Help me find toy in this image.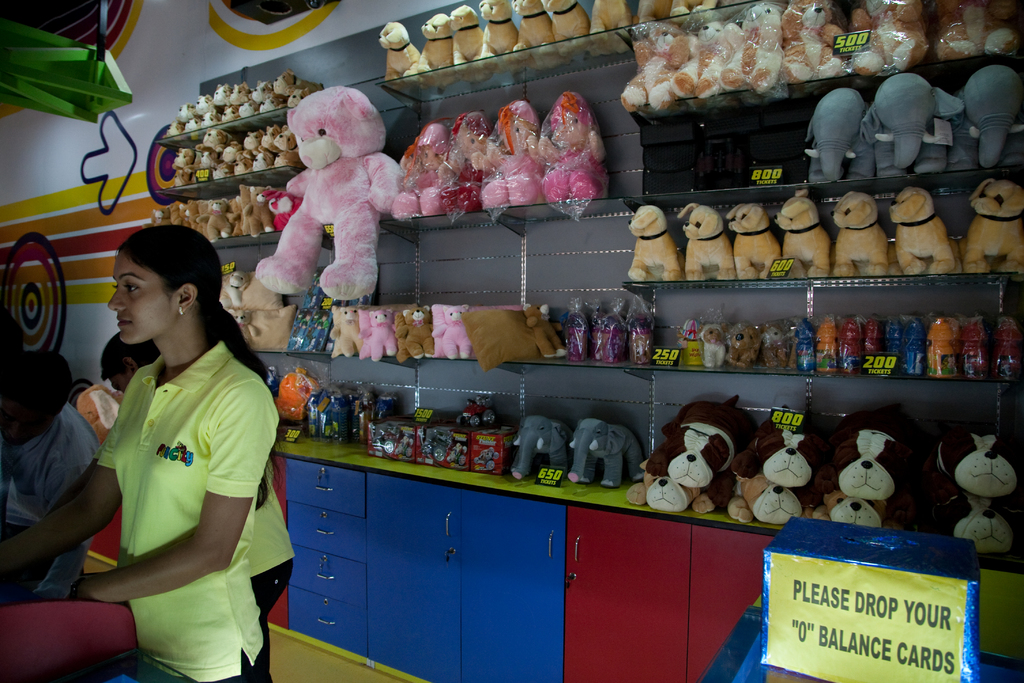
Found it: bbox=[476, 447, 499, 468].
